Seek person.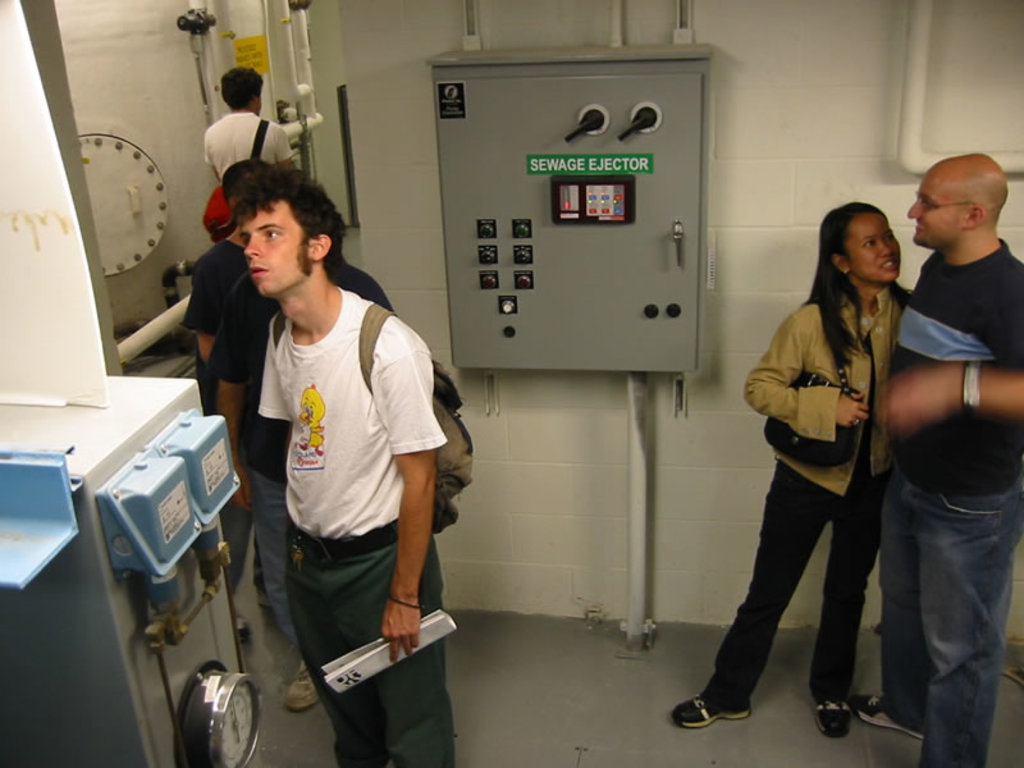
x1=854, y1=152, x2=1023, y2=767.
